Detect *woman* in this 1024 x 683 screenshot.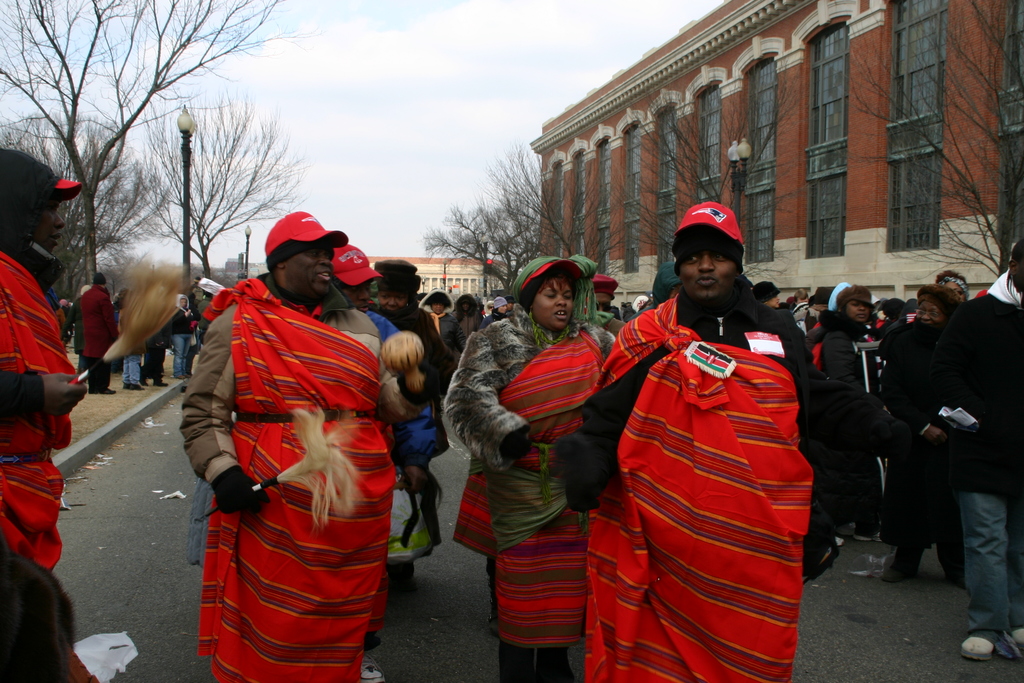
Detection: bbox=[440, 249, 608, 644].
